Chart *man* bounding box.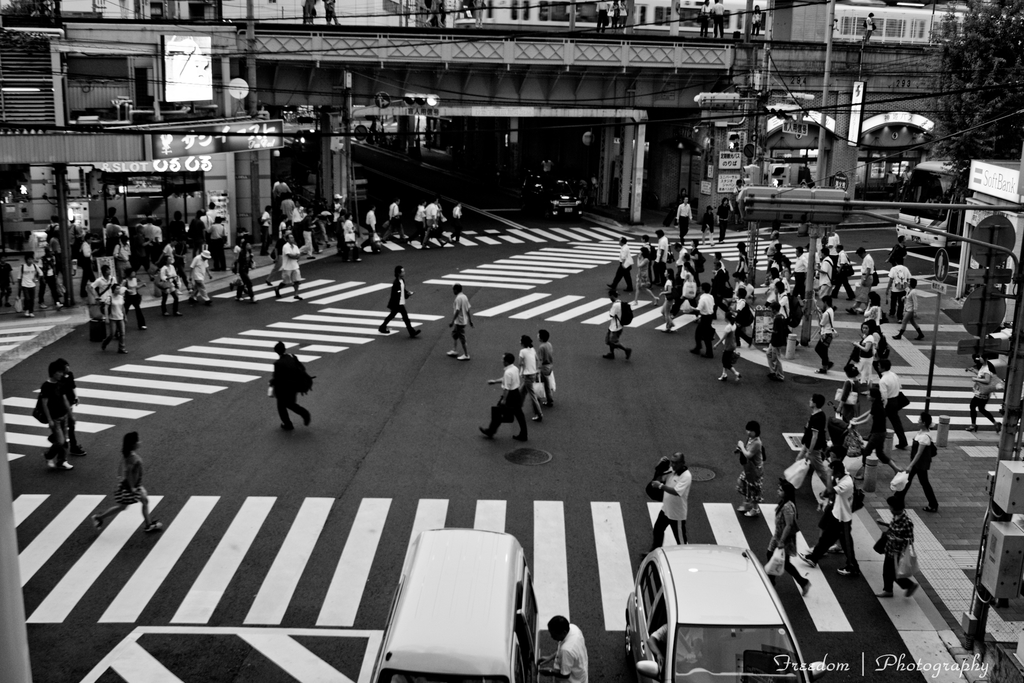
Charted: x1=808 y1=297 x2=842 y2=378.
